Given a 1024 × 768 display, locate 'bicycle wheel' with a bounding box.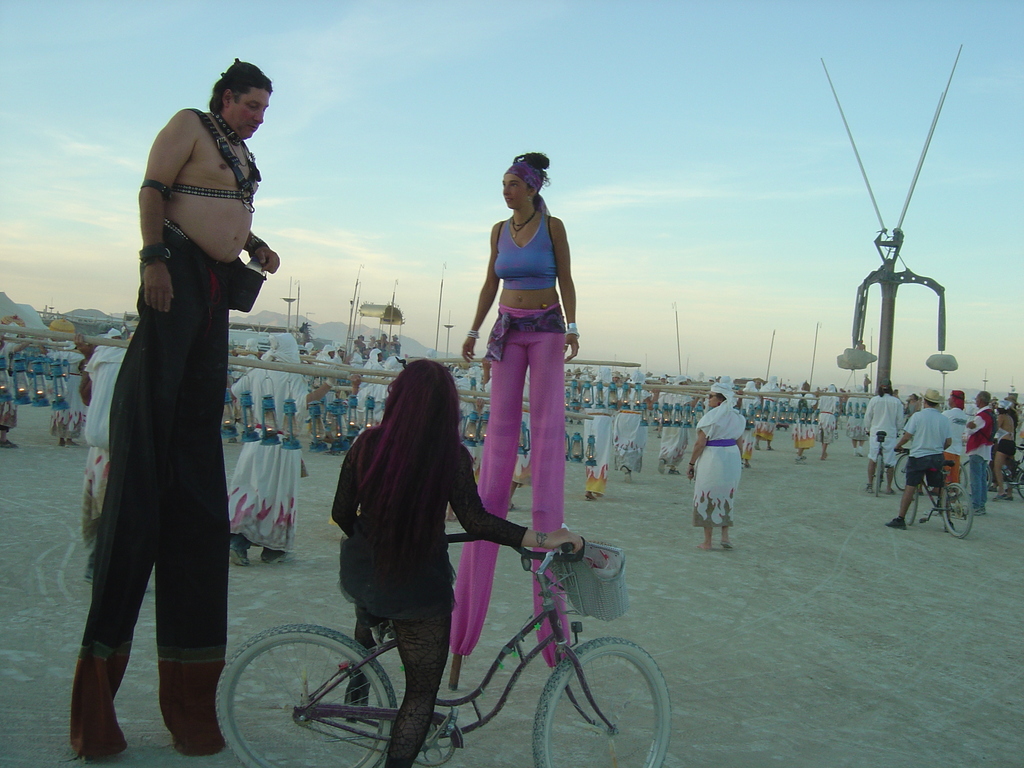
Located: detection(941, 483, 973, 543).
